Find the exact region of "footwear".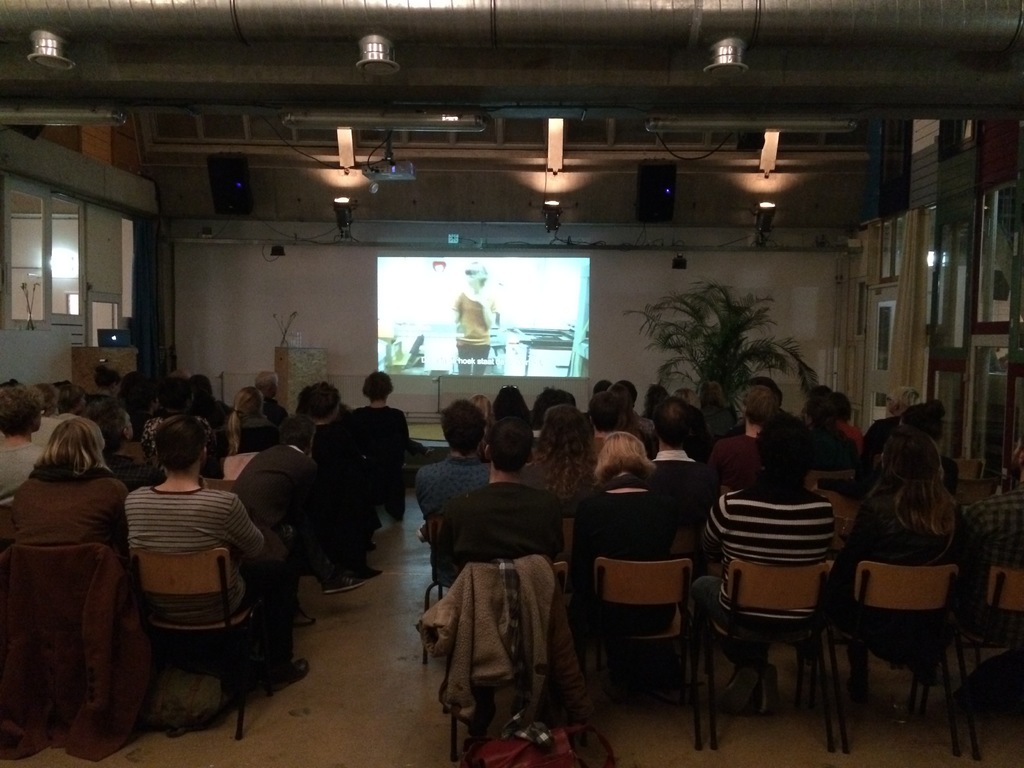
Exact region: rect(413, 527, 436, 550).
